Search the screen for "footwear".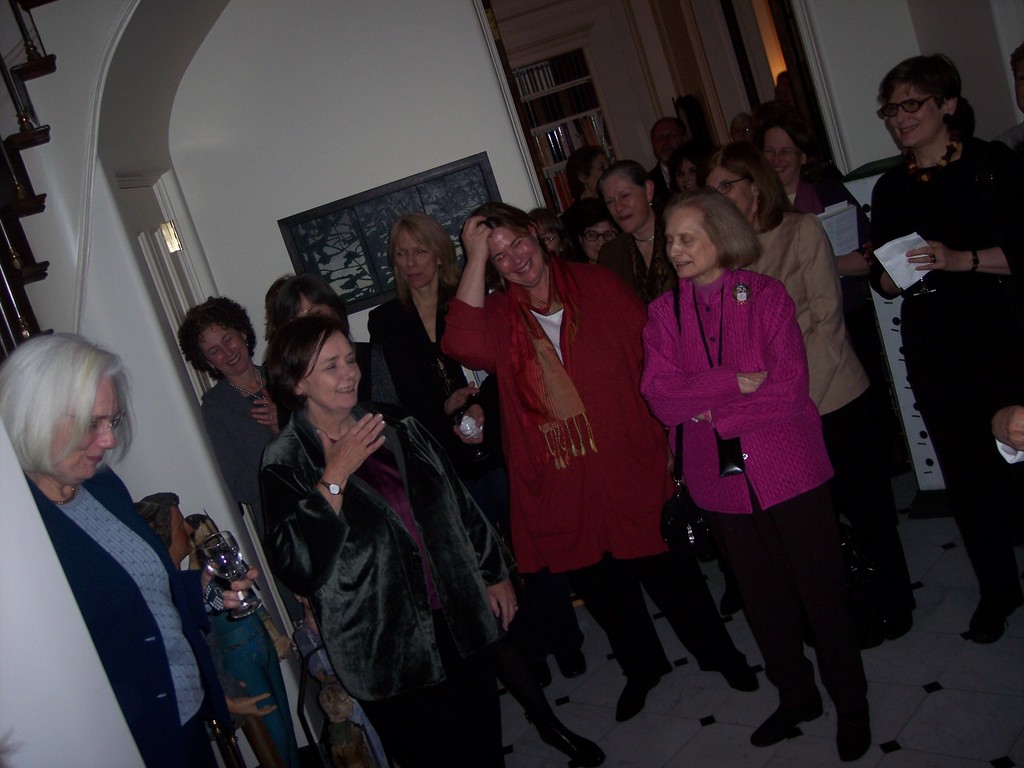
Found at x1=529 y1=646 x2=554 y2=684.
